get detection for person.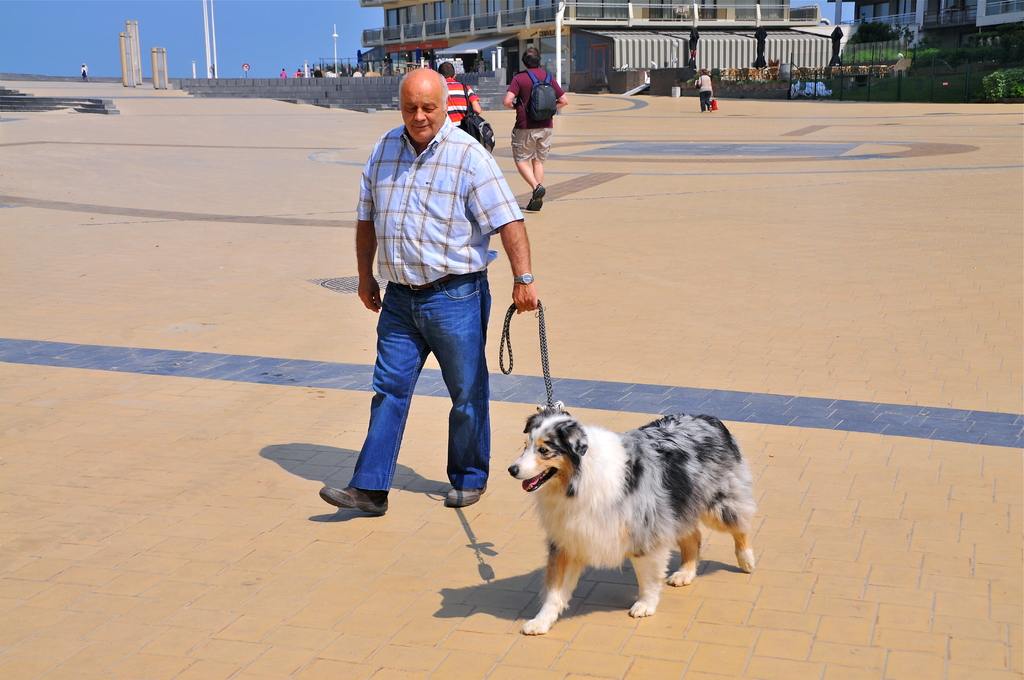
Detection: bbox=(436, 58, 479, 129).
